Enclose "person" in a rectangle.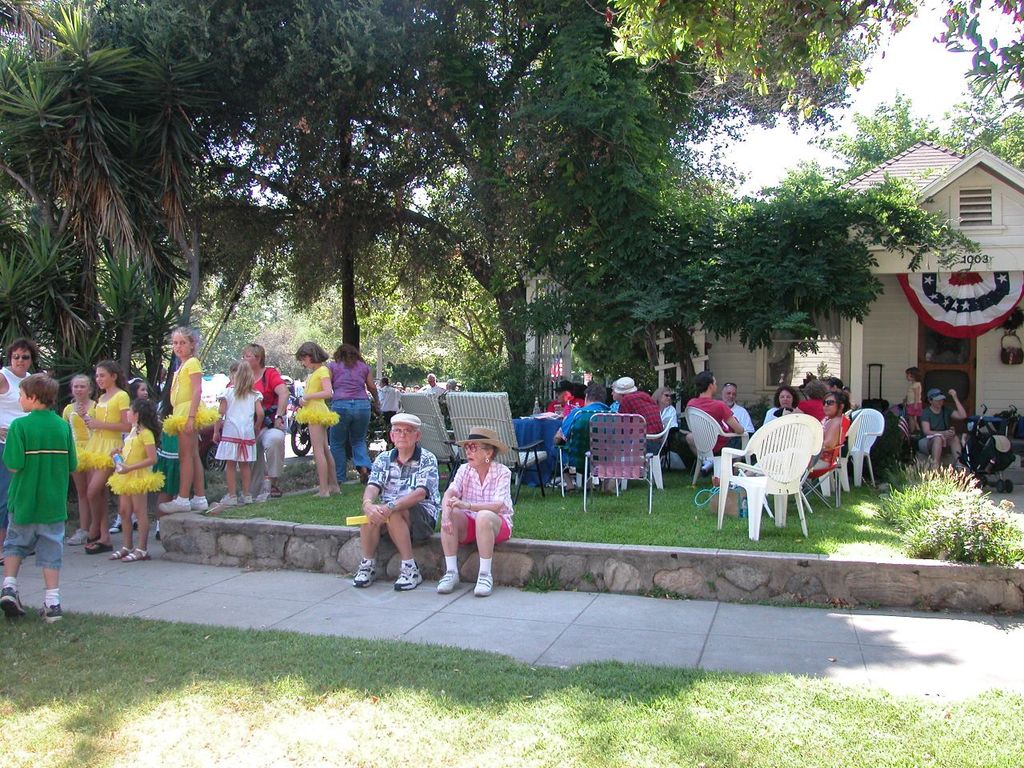
crop(293, 334, 339, 492).
